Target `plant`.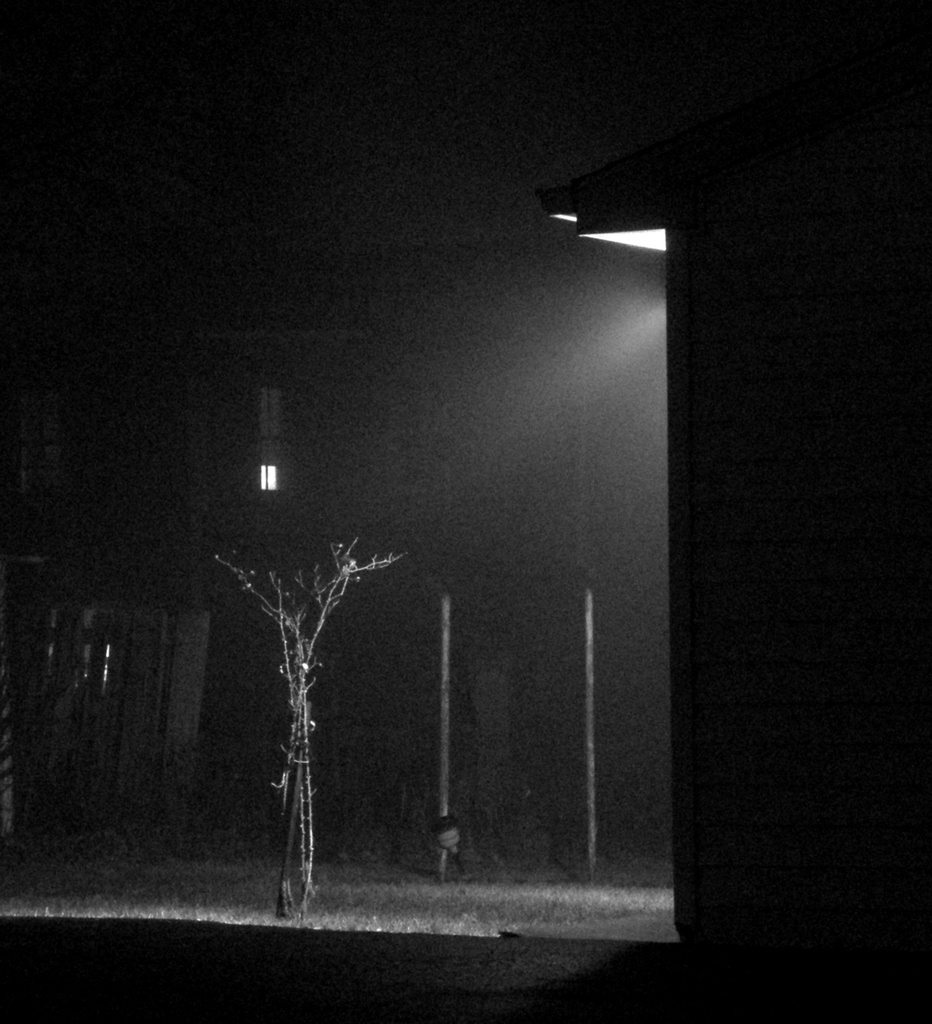
Target region: bbox(205, 518, 403, 908).
